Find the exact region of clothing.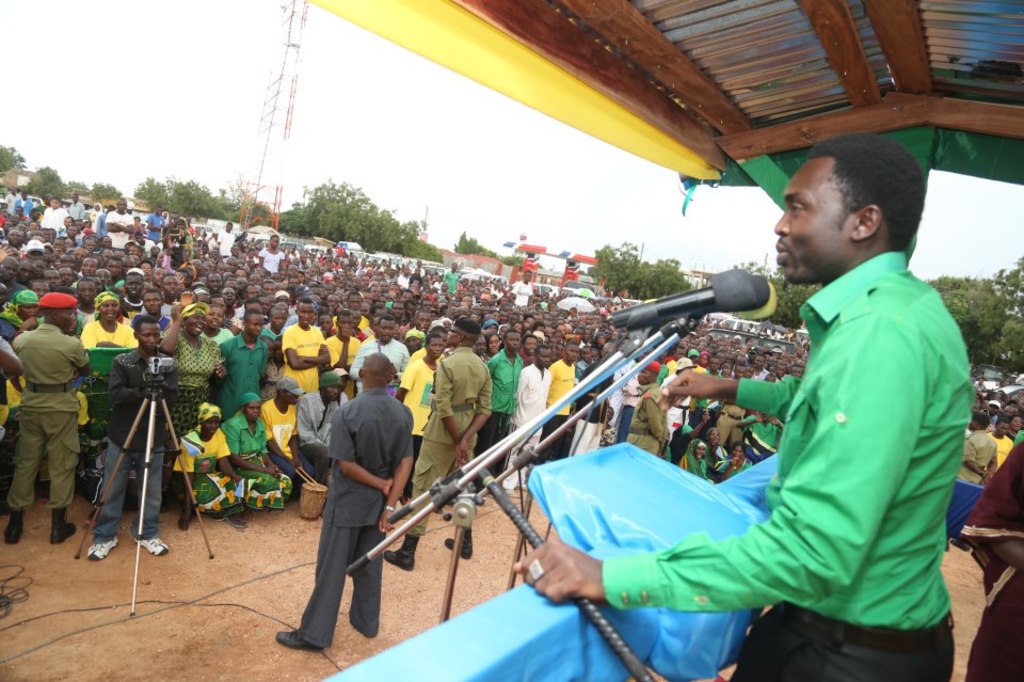
Exact region: (510, 276, 530, 313).
